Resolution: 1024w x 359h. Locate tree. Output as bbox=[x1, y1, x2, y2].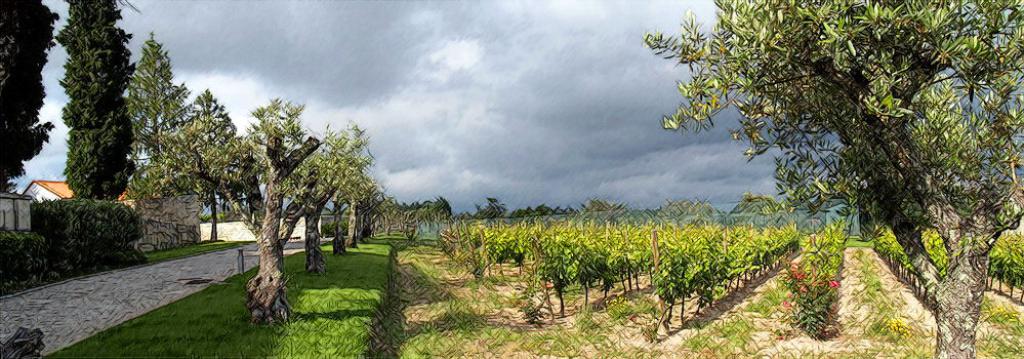
bbox=[347, 167, 393, 241].
